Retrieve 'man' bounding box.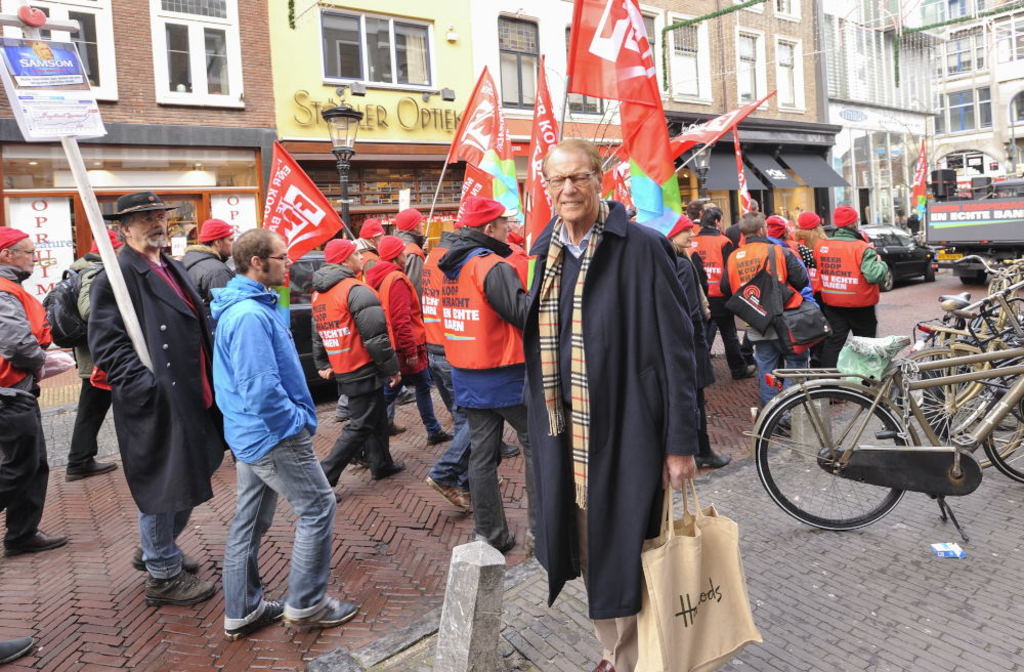
Bounding box: box=[176, 214, 239, 313].
